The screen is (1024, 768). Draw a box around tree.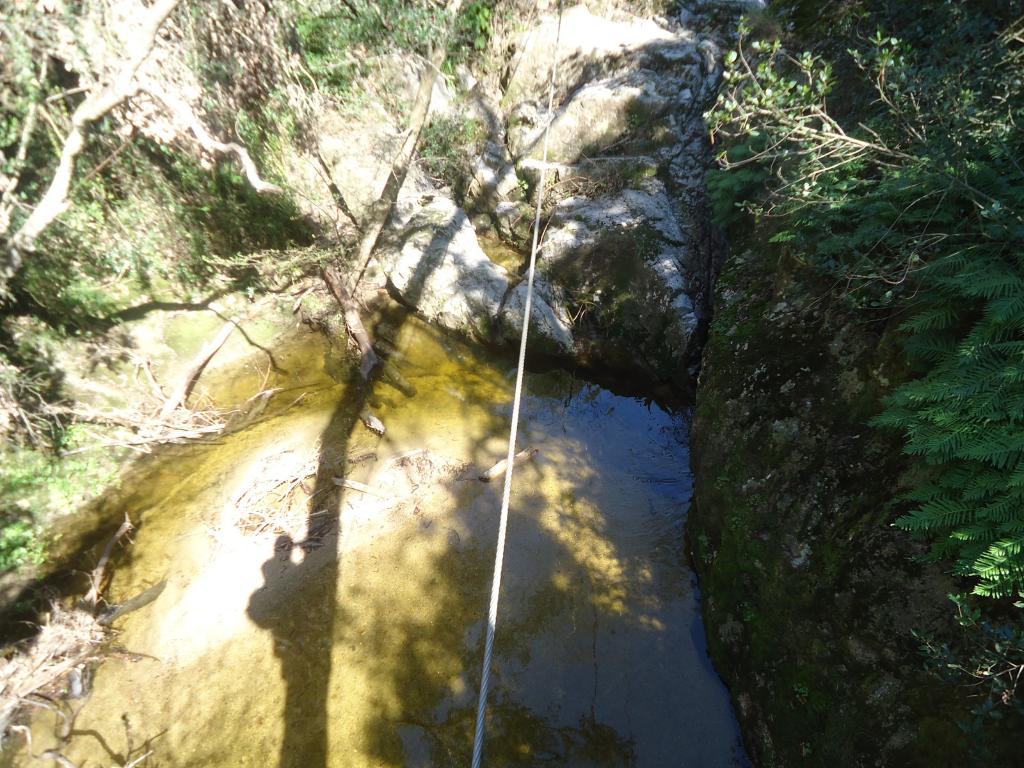
698:0:1023:740.
